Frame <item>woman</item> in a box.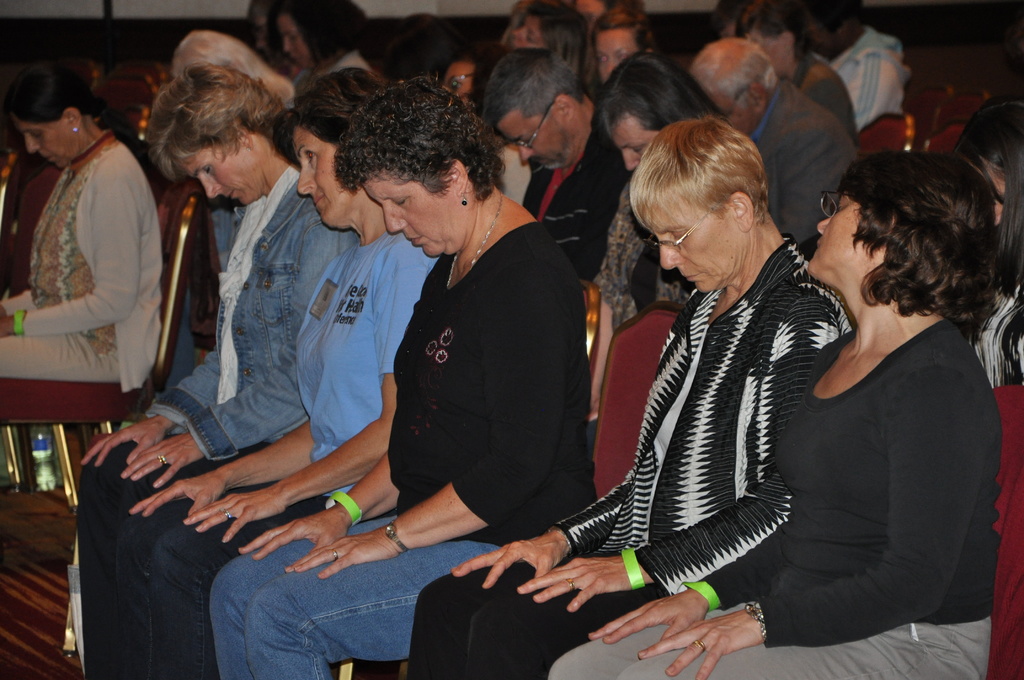
region(741, 2, 859, 136).
